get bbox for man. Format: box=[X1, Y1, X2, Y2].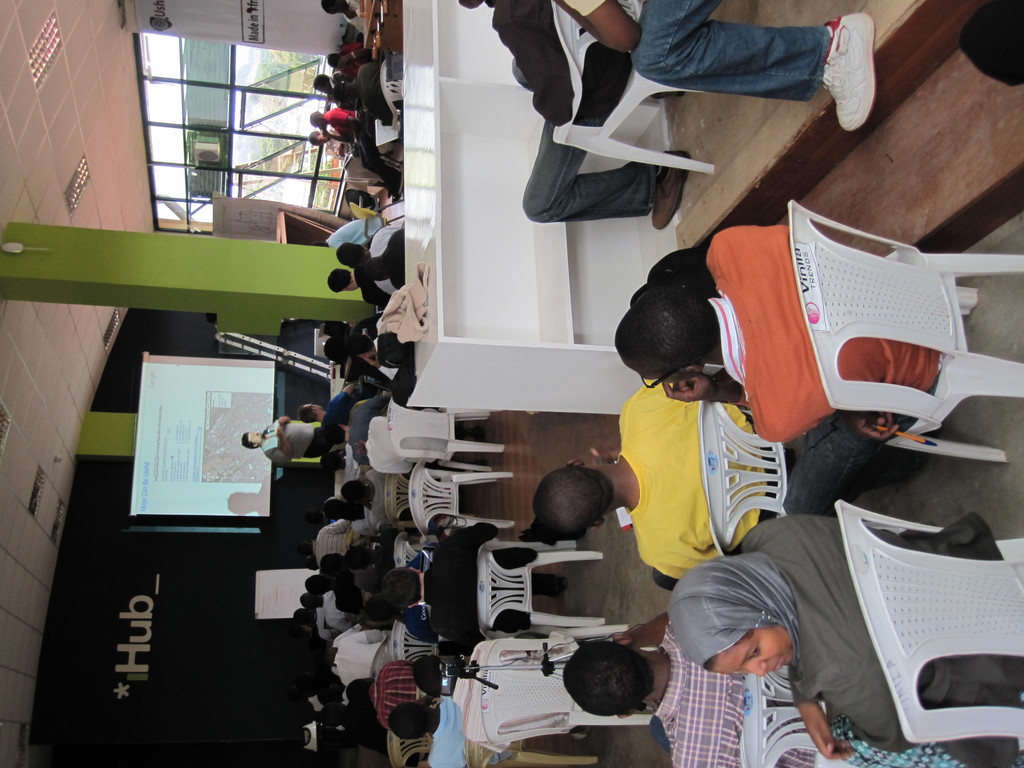
box=[385, 522, 562, 635].
